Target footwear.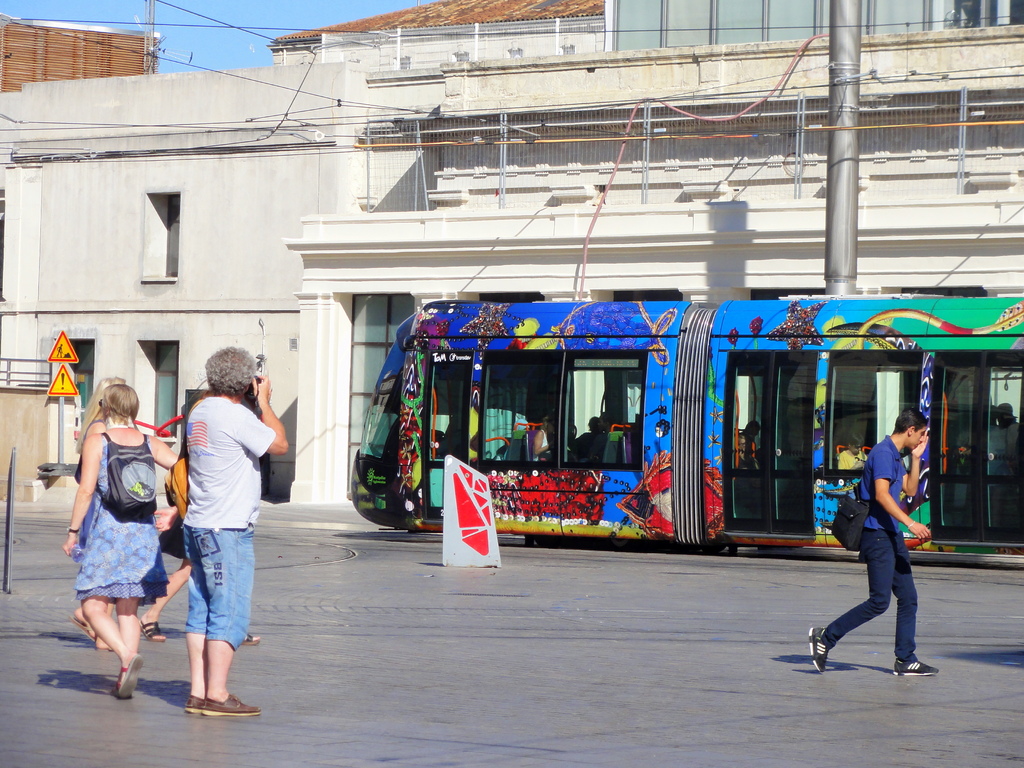
Target region: <region>204, 696, 264, 713</region>.
